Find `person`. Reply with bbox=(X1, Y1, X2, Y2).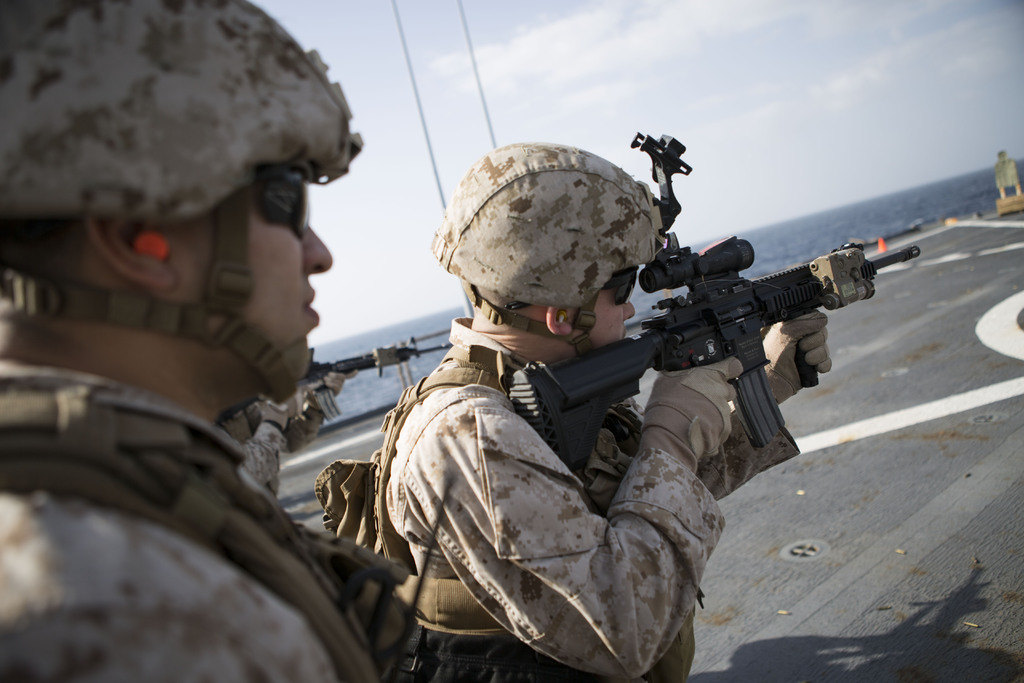
bbox=(0, 0, 364, 682).
